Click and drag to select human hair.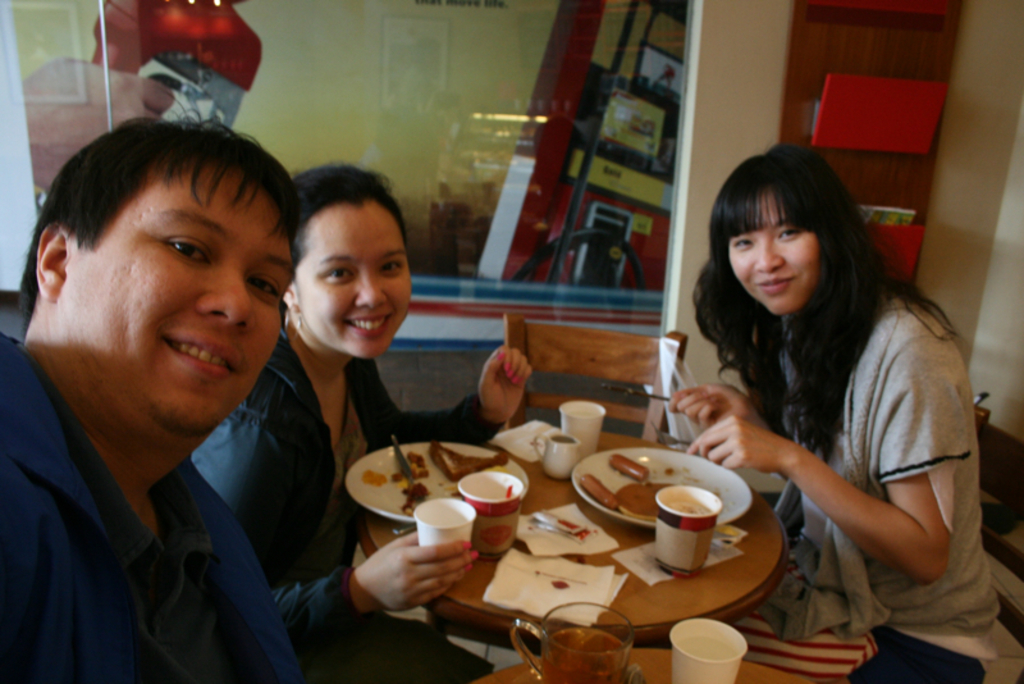
Selection: [15,86,302,339].
